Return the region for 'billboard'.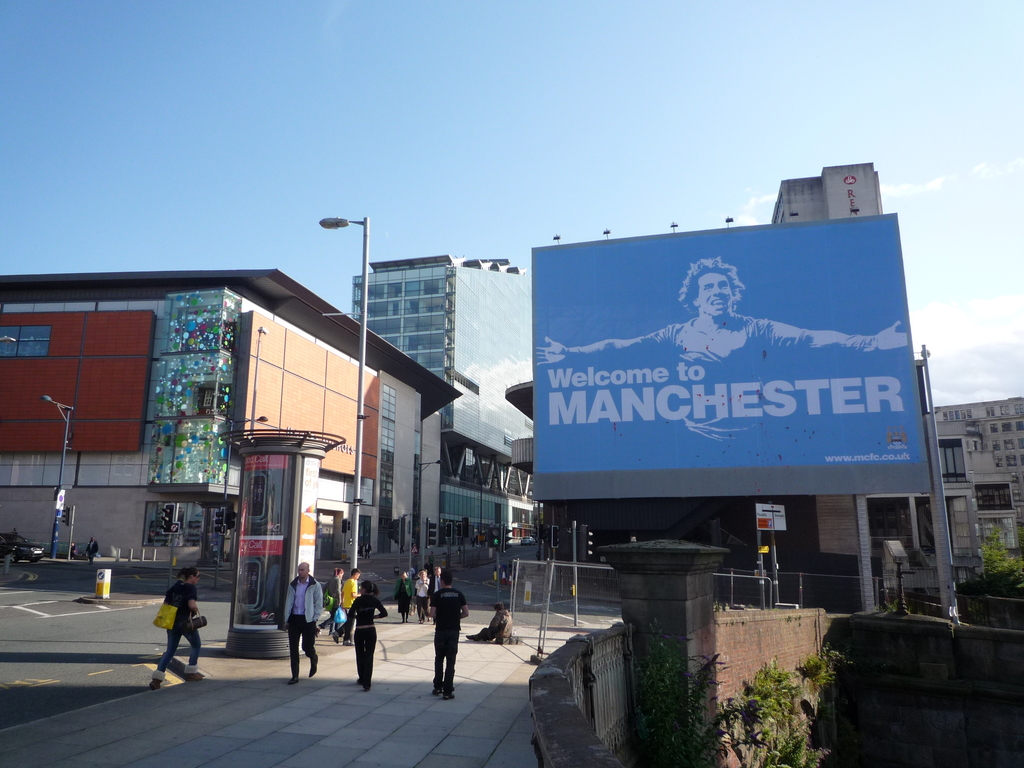
crop(292, 454, 319, 582).
